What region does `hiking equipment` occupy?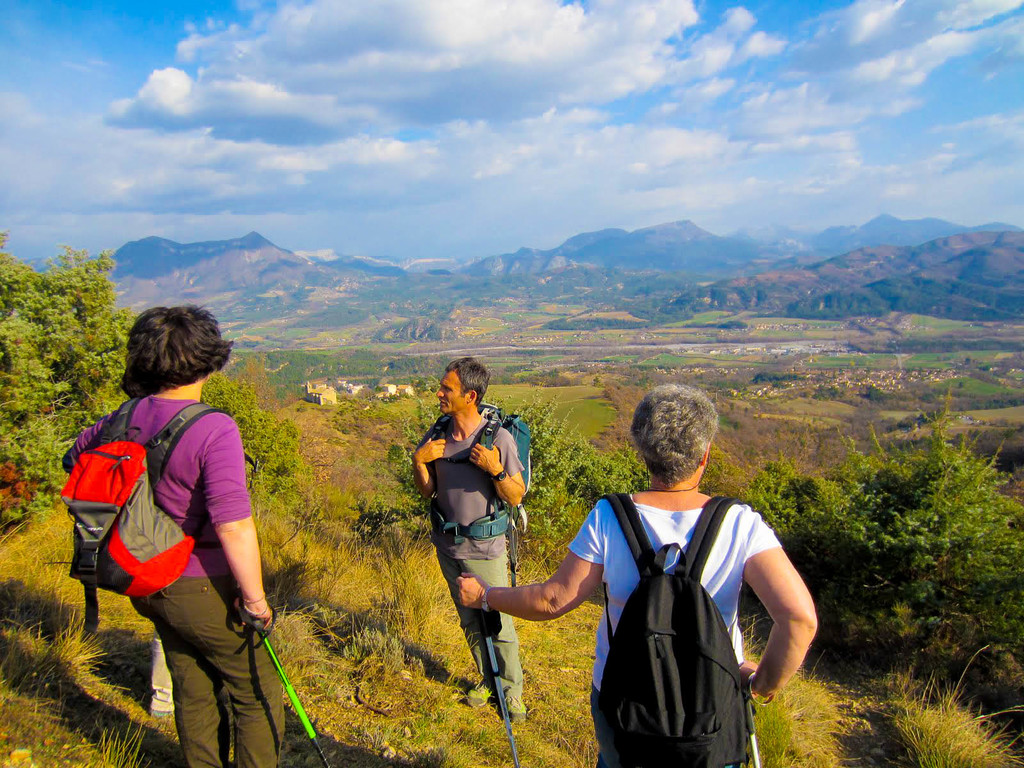
[596,484,761,767].
